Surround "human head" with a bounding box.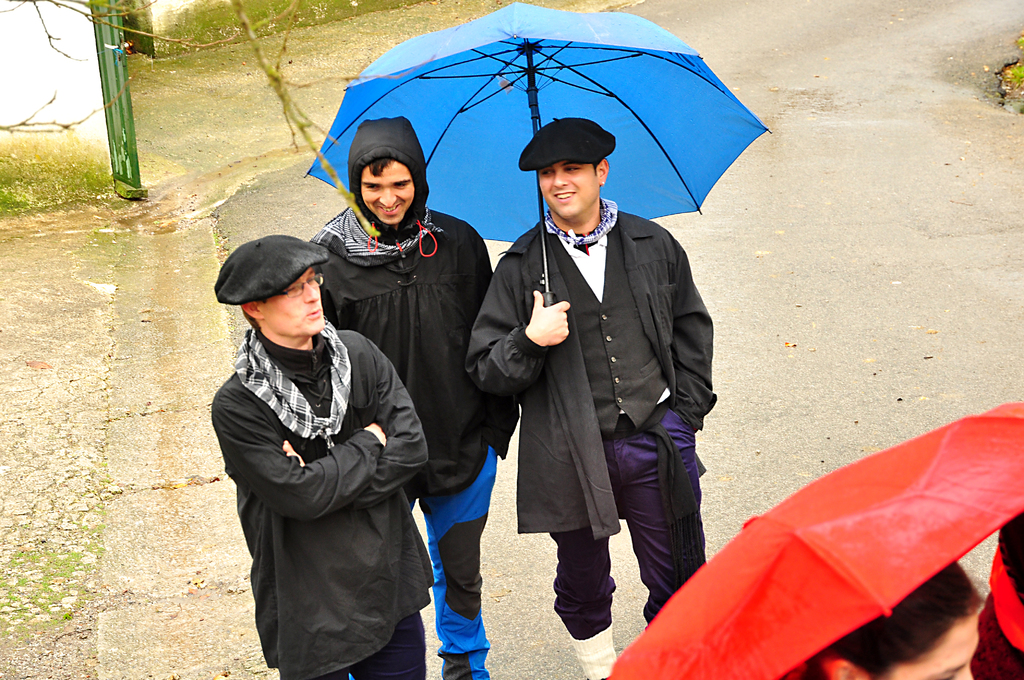
bbox(225, 225, 345, 357).
